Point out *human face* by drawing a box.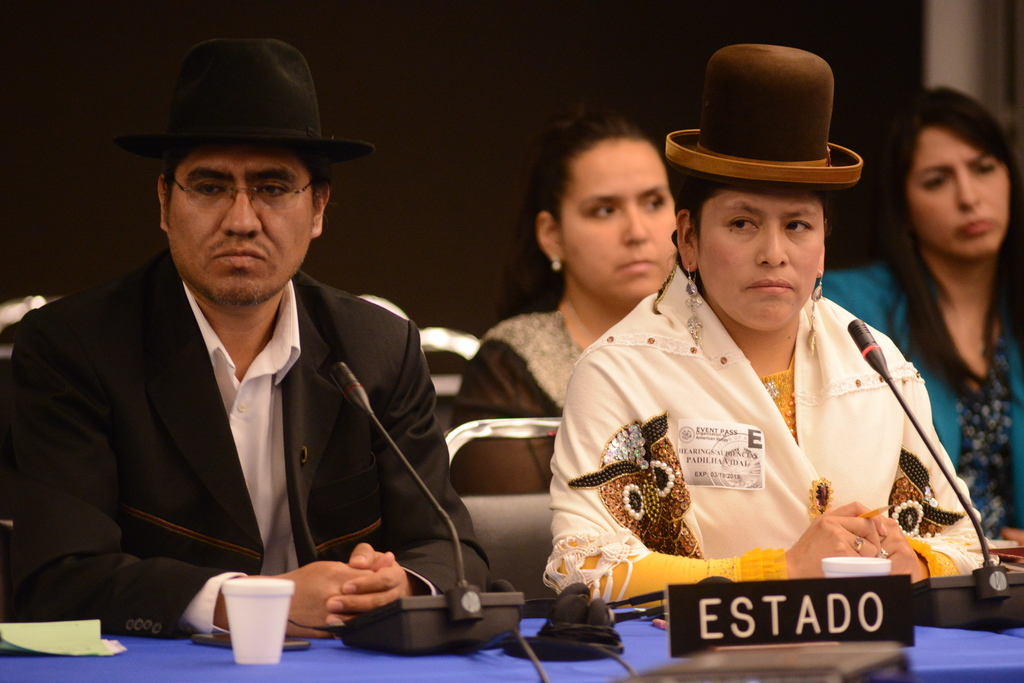
bbox(695, 182, 829, 332).
